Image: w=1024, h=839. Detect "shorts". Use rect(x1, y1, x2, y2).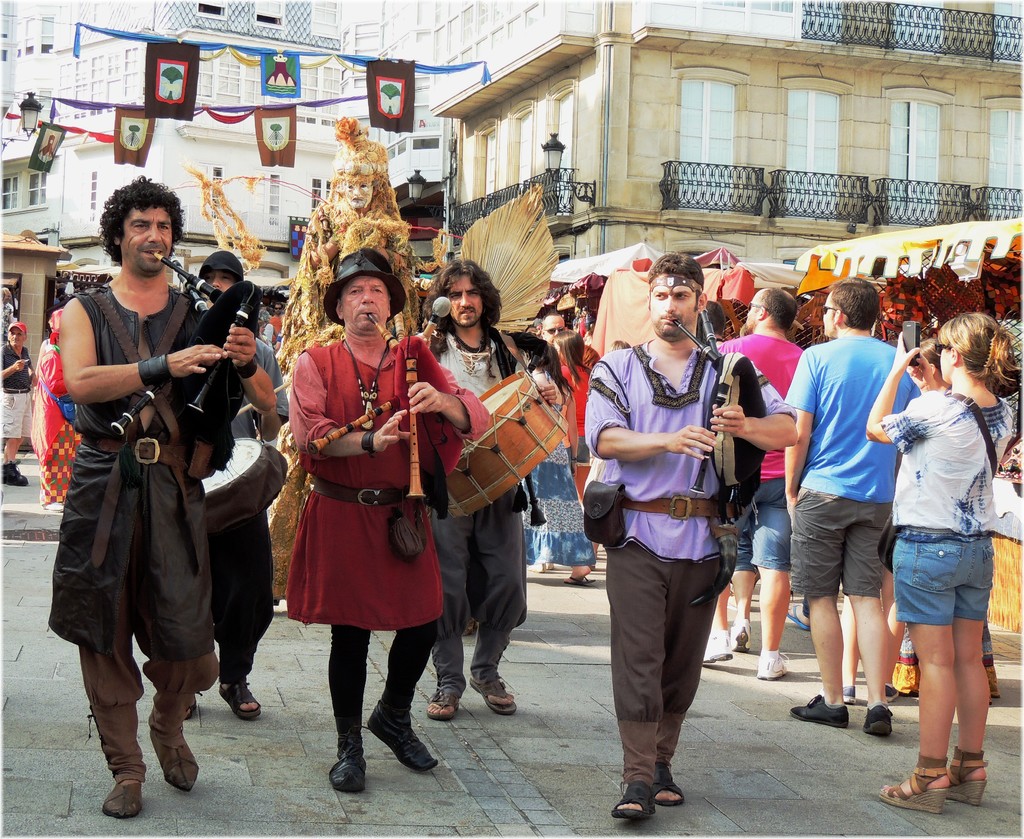
rect(0, 392, 33, 440).
